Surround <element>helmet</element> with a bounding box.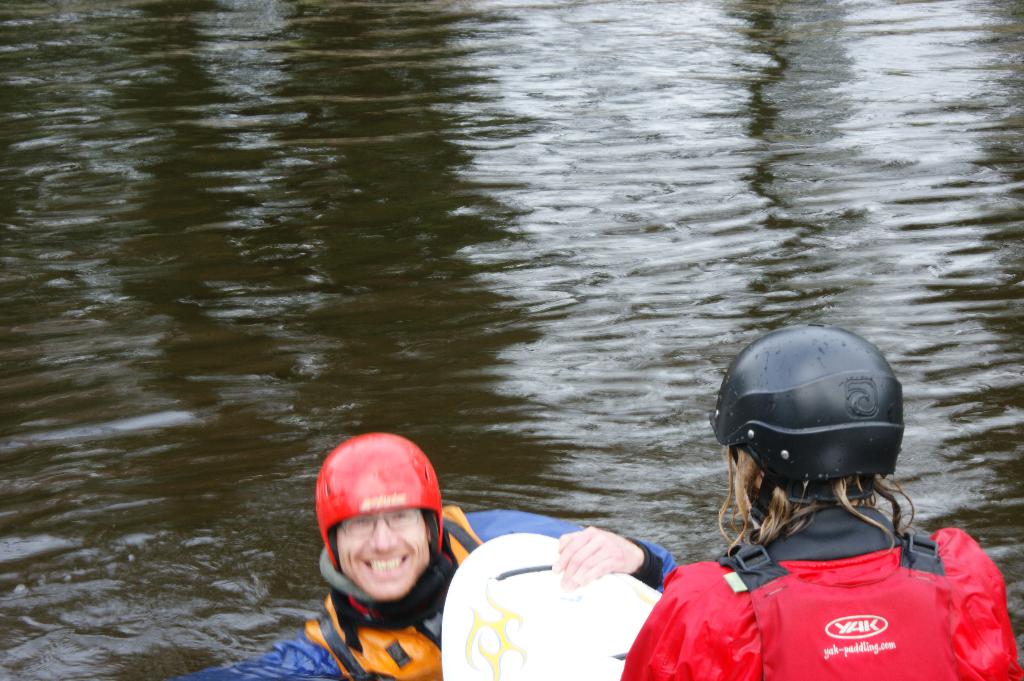
[left=721, top=344, right=918, bottom=539].
